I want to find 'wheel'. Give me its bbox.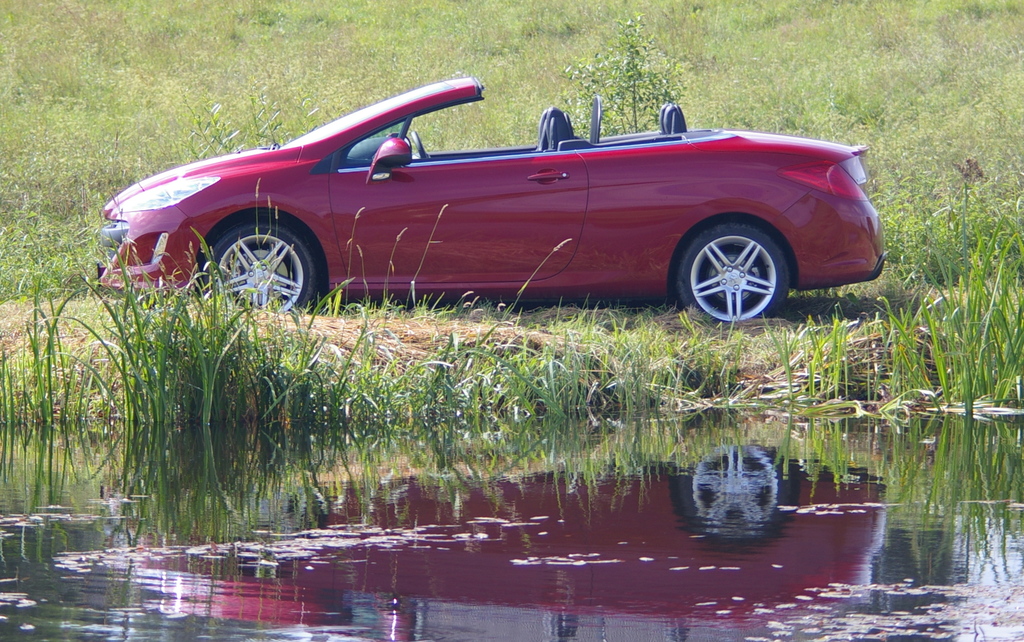
rect(219, 222, 325, 322).
